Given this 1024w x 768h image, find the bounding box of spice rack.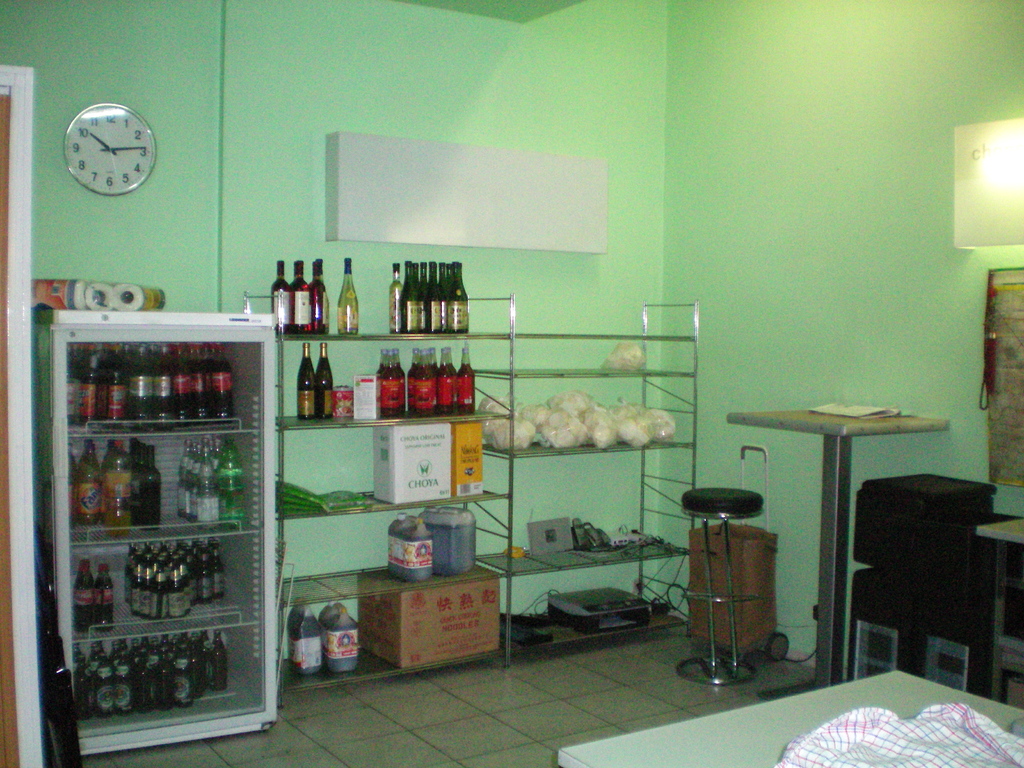
[left=278, top=328, right=506, bottom=701].
